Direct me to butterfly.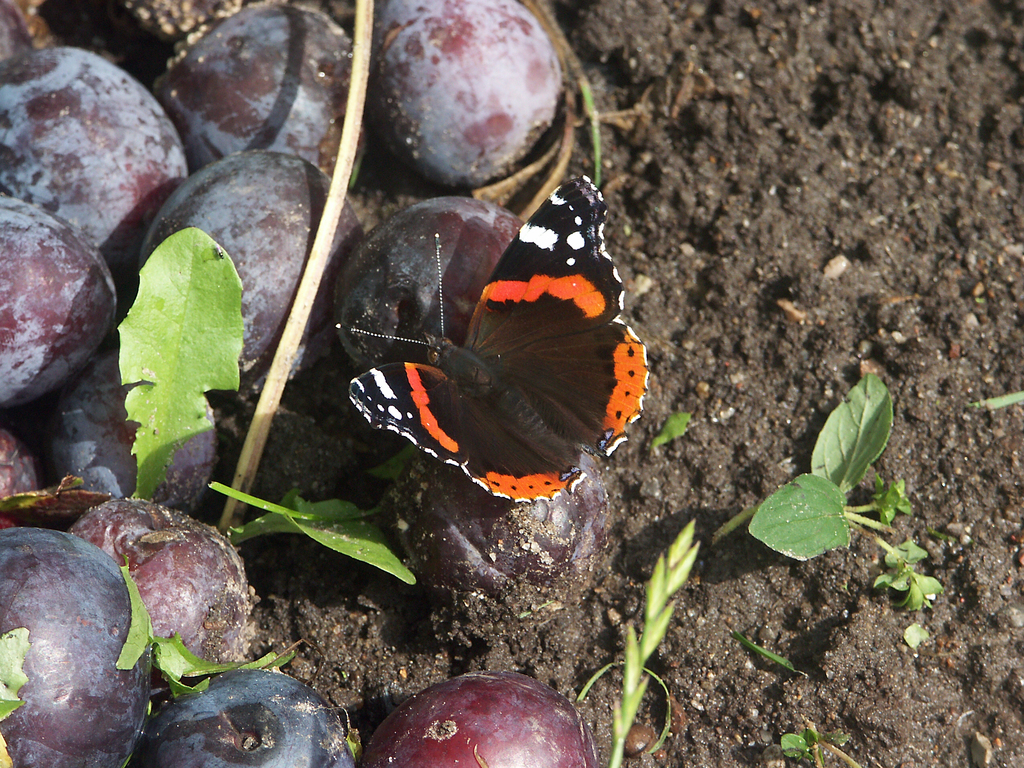
Direction: bbox=(327, 143, 652, 520).
